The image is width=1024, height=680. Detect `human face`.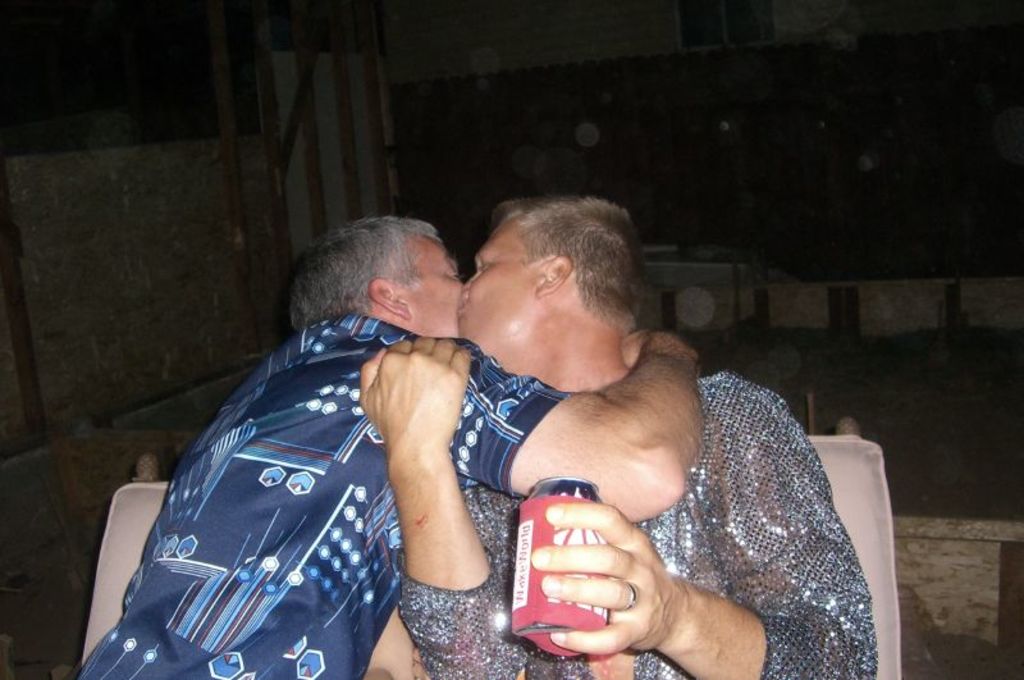
Detection: locate(461, 219, 536, 350).
